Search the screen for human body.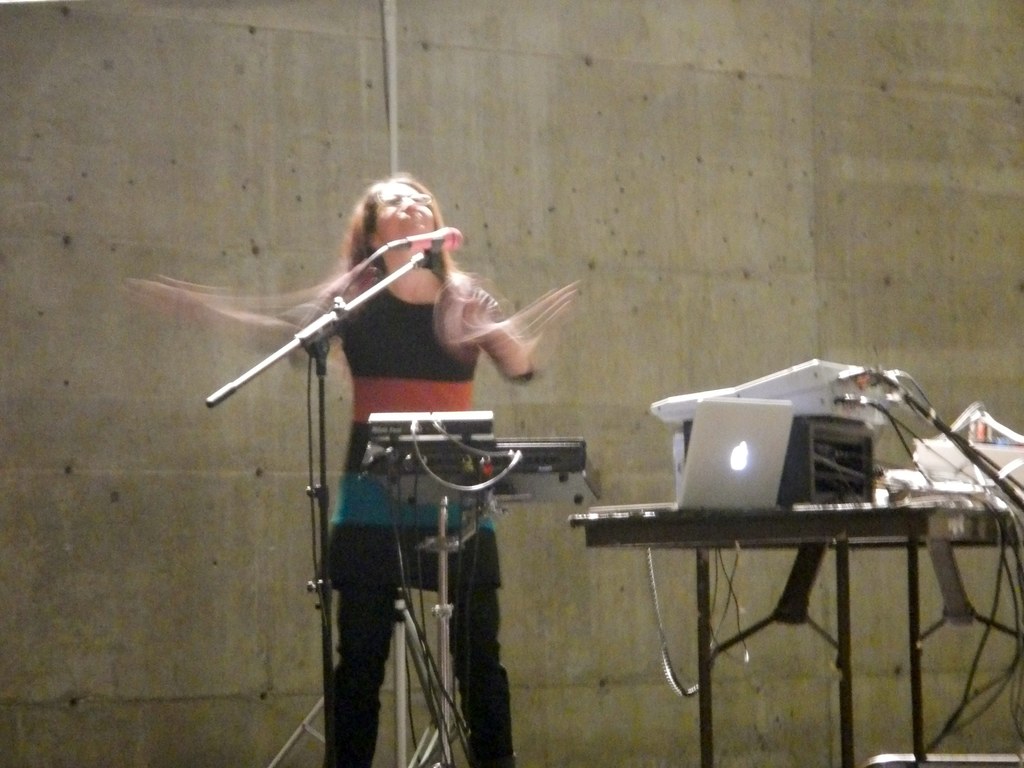
Found at BBox(259, 172, 536, 767).
